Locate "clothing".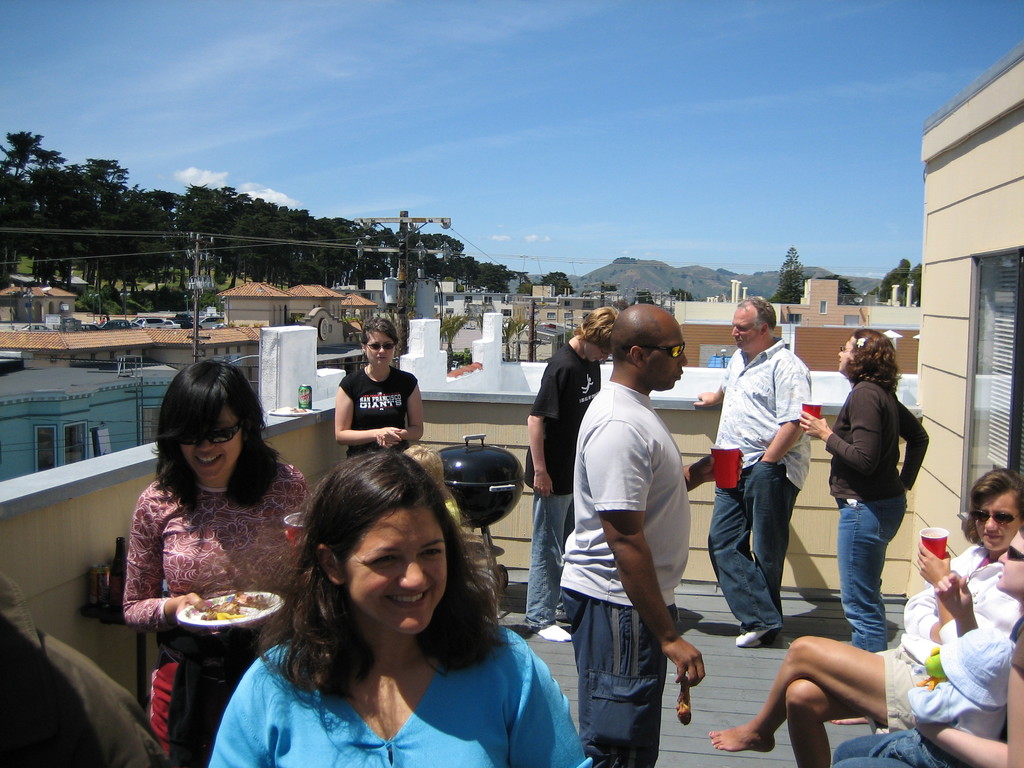
Bounding box: 561/378/689/767.
